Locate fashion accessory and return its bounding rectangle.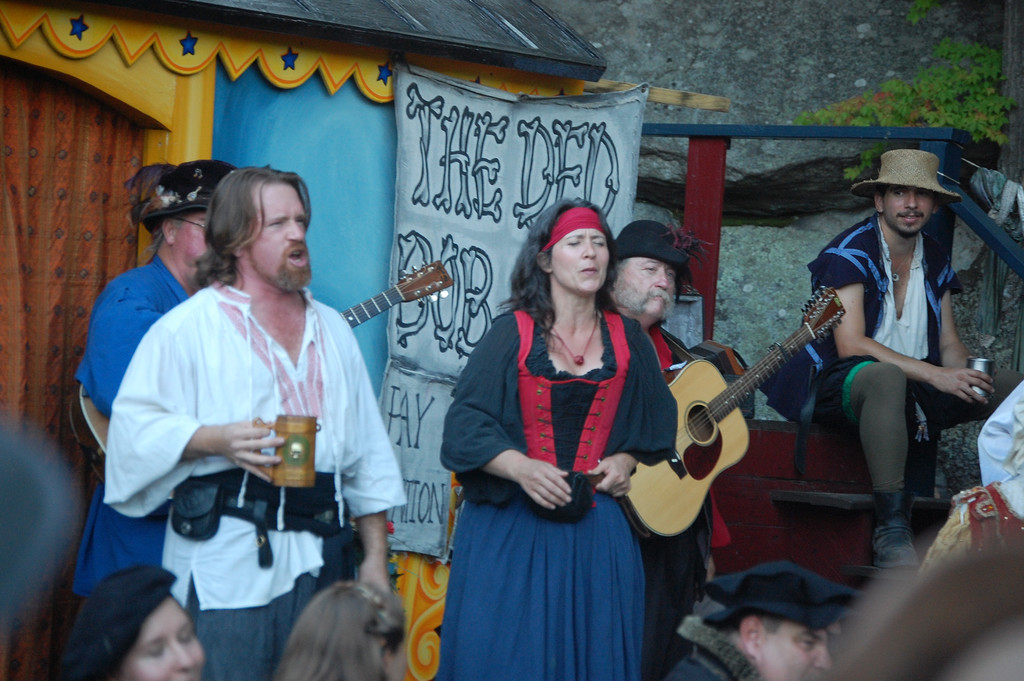
BBox(126, 162, 237, 236).
